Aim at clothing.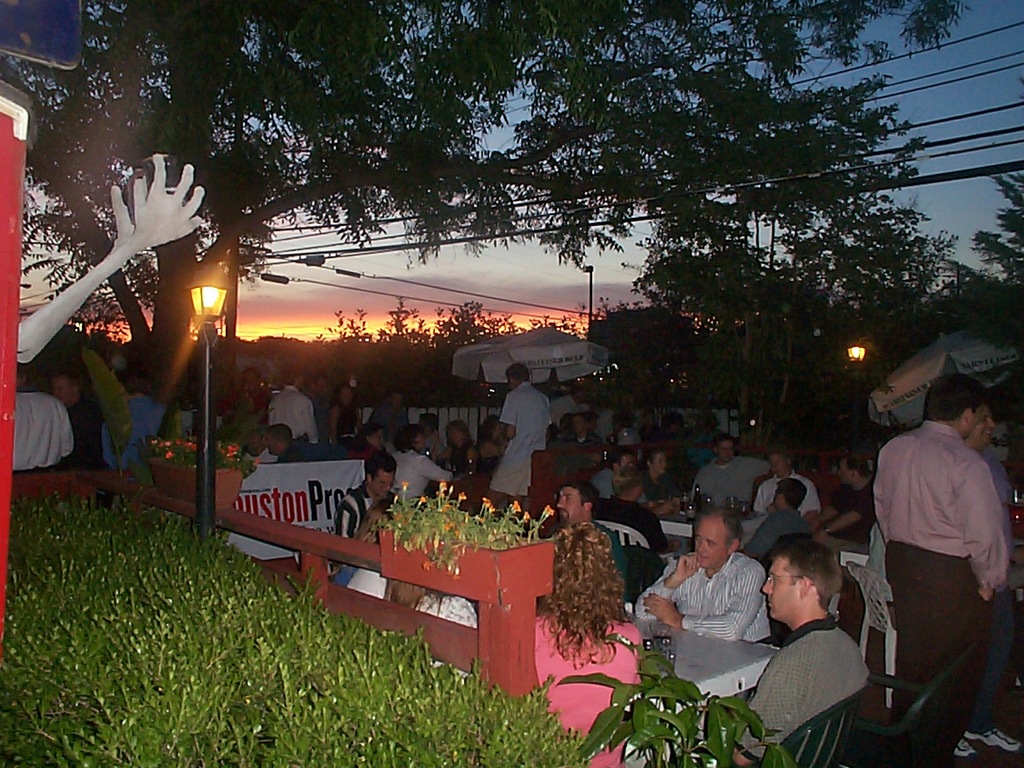
Aimed at detection(5, 386, 74, 472).
